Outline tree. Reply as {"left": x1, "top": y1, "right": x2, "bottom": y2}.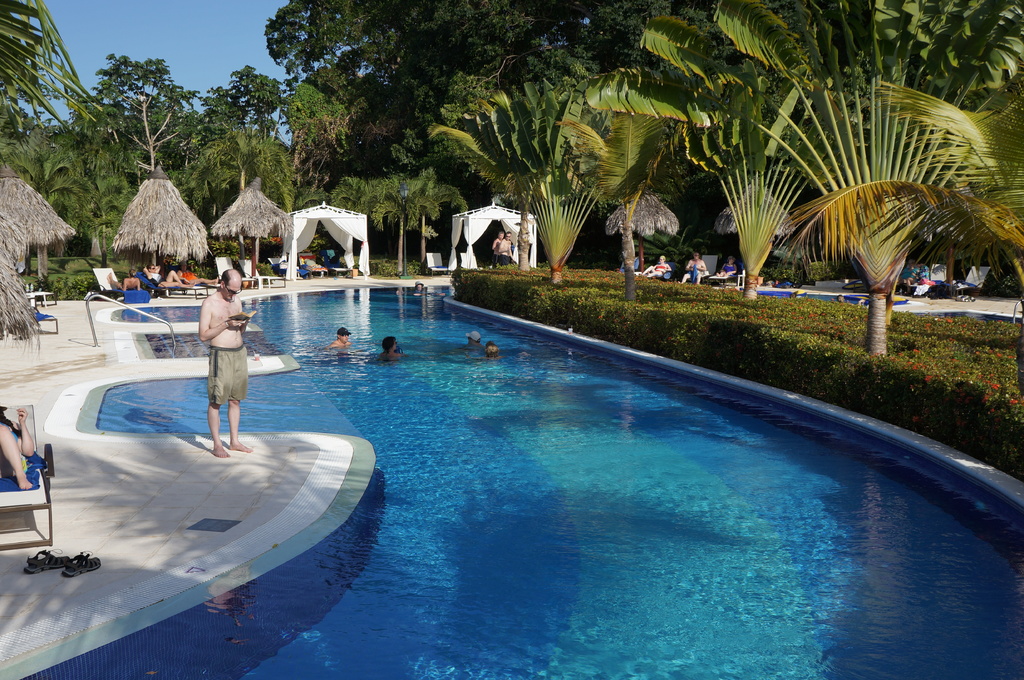
{"left": 79, "top": 47, "right": 234, "bottom": 209}.
